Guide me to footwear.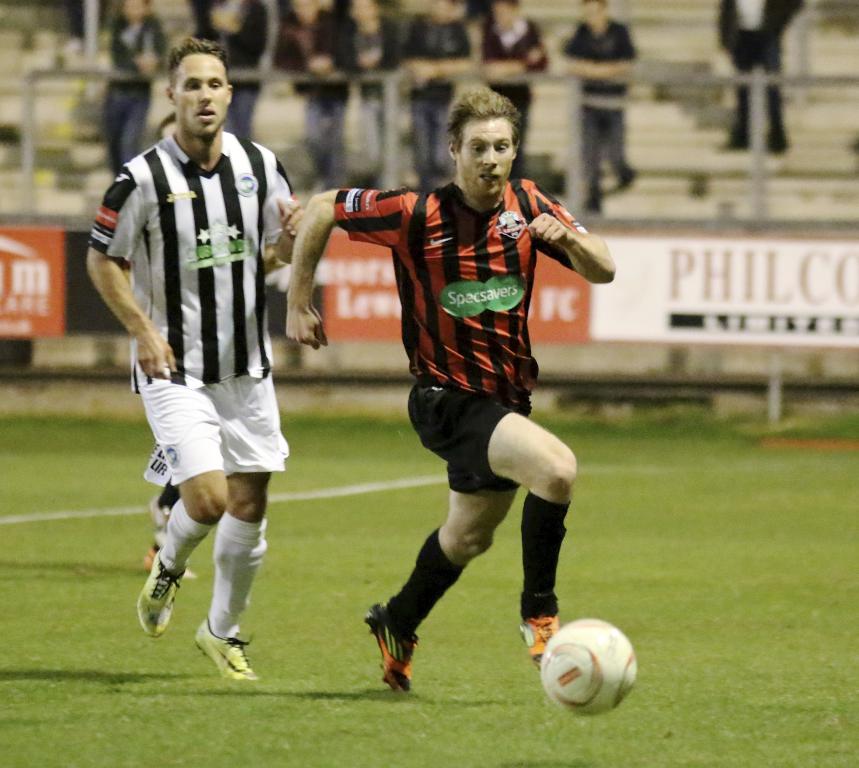
Guidance: 514,605,565,673.
